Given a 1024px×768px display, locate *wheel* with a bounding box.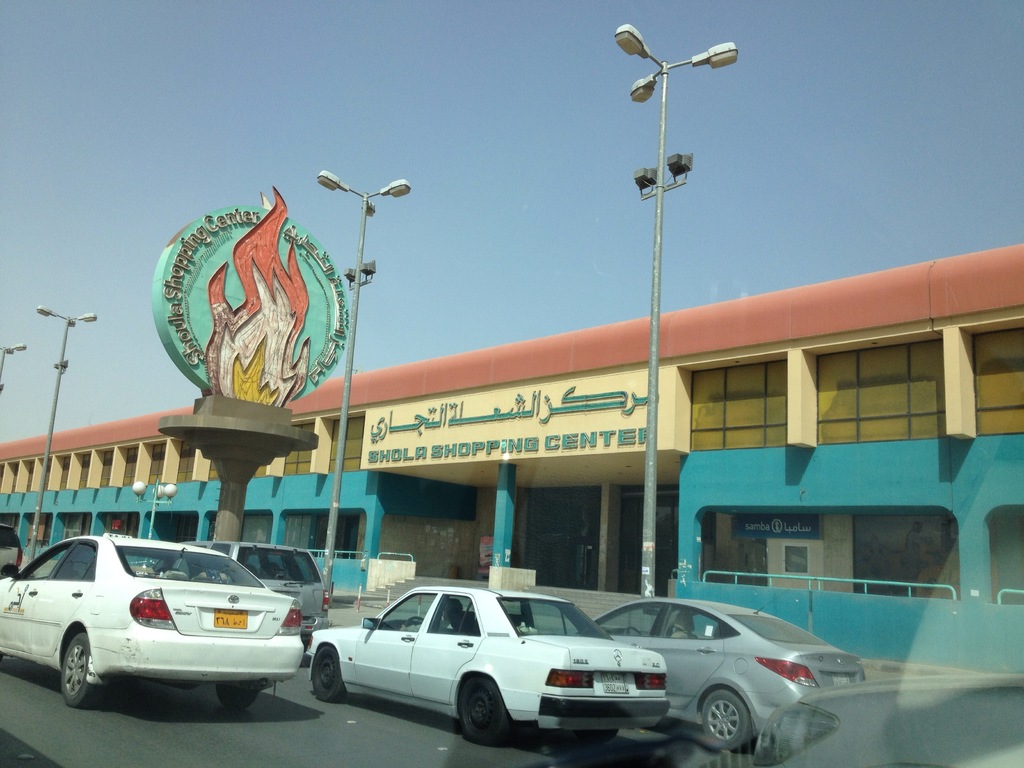
Located: <region>457, 675, 514, 749</region>.
